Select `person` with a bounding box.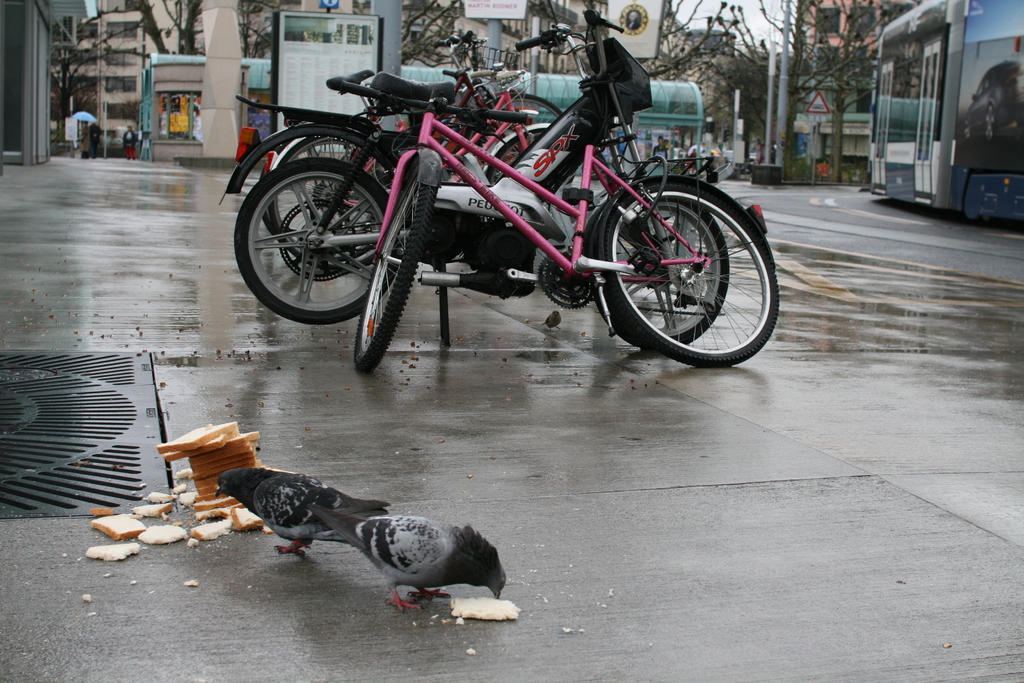
80,120,88,159.
